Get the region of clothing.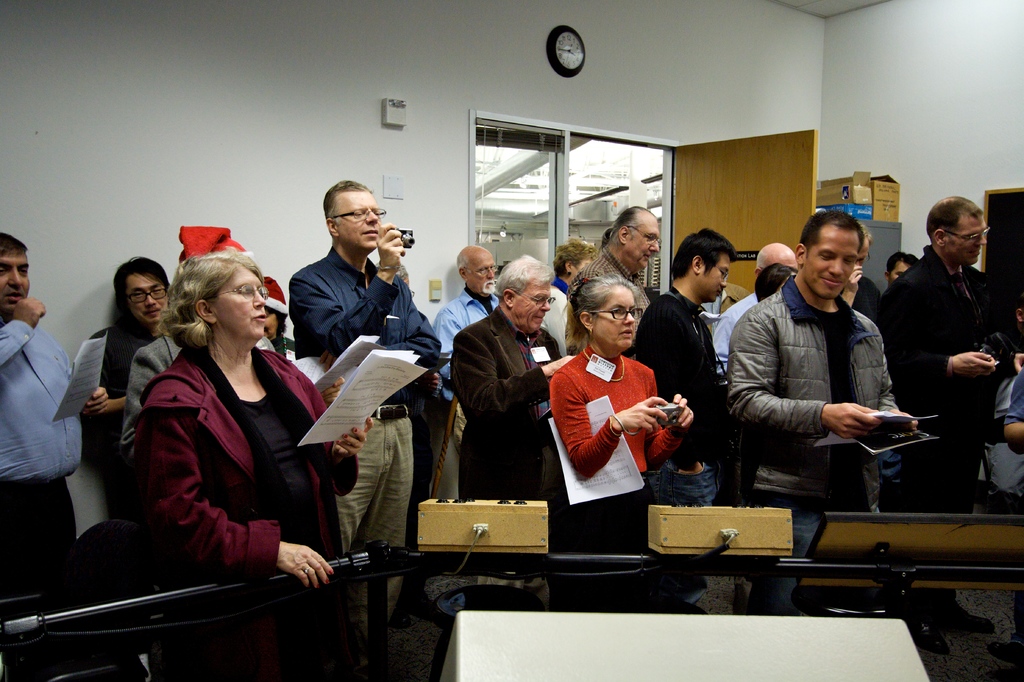
(878,239,1004,621).
